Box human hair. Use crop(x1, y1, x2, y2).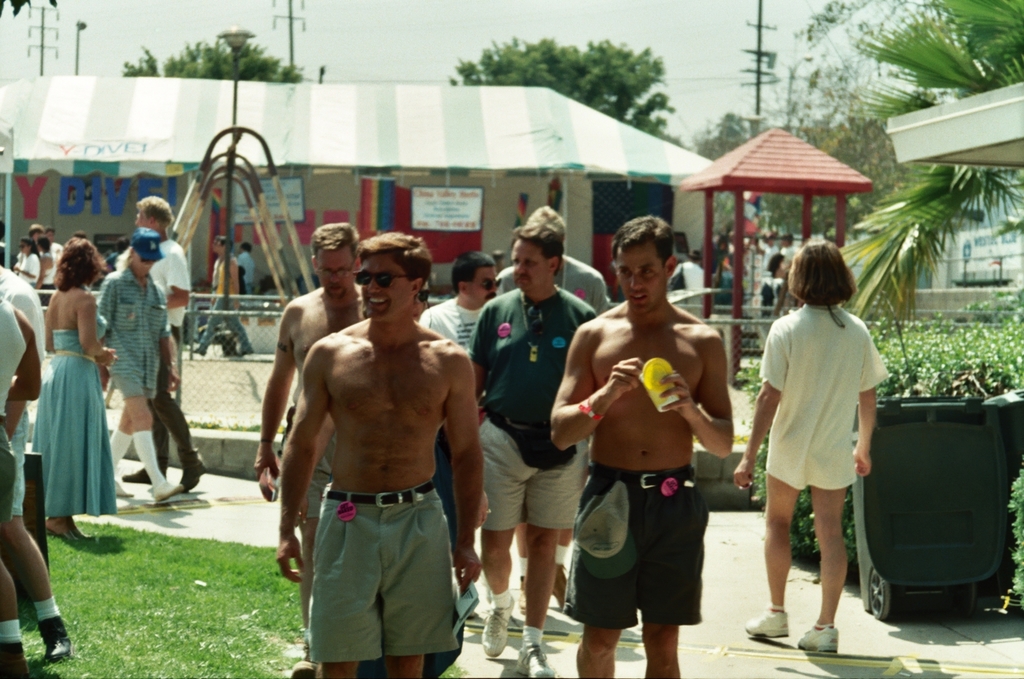
crop(357, 232, 433, 291).
